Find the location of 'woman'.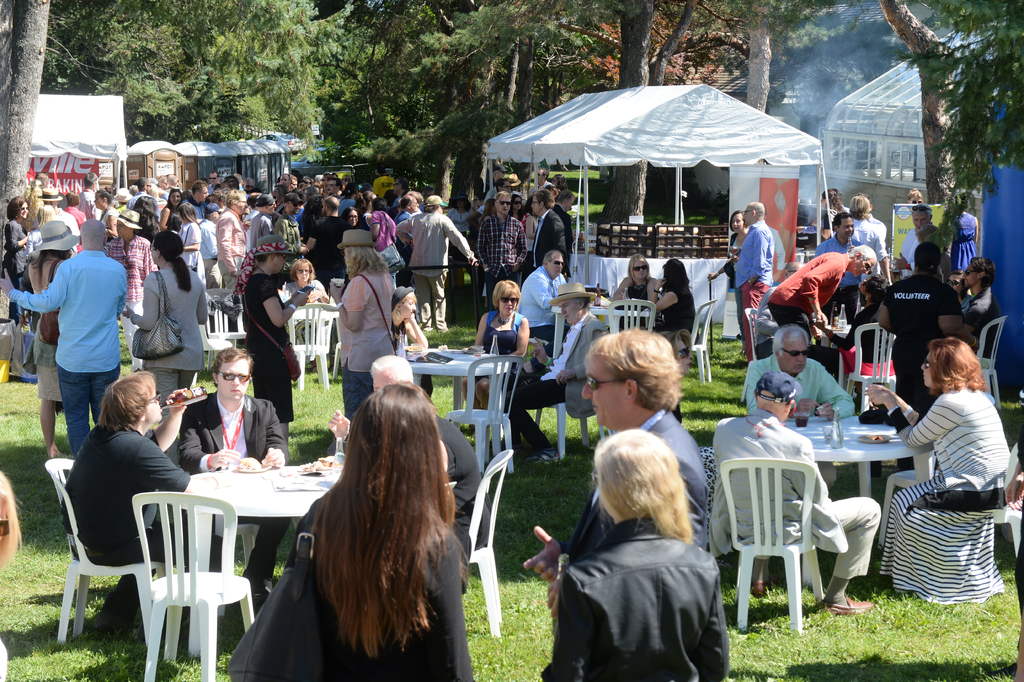
Location: {"left": 391, "top": 286, "right": 435, "bottom": 397}.
